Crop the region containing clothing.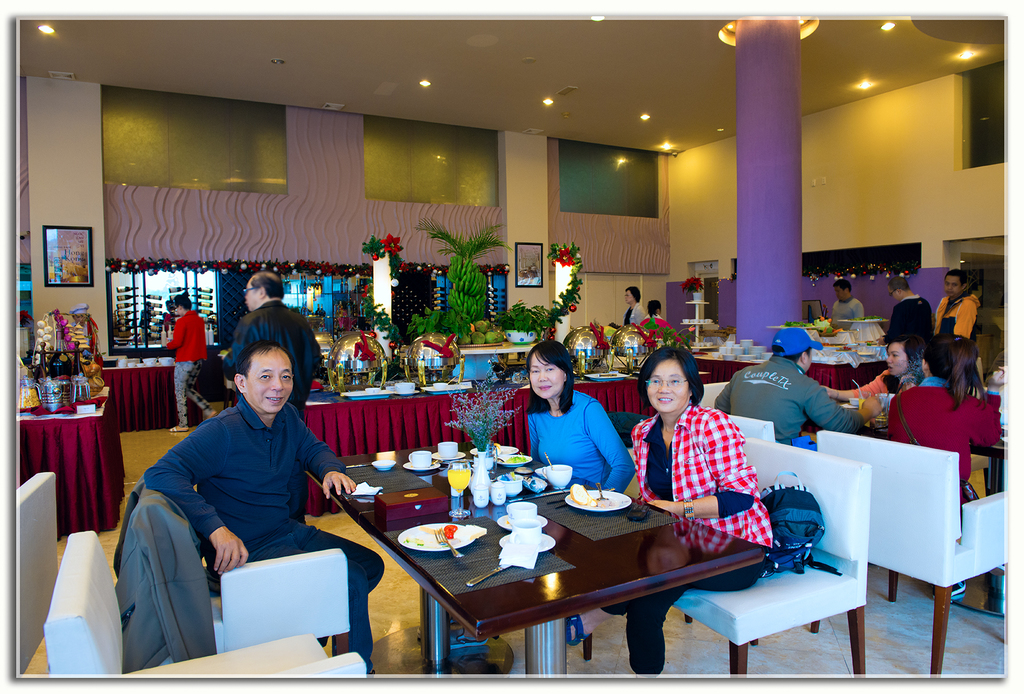
Crop region: pyautogui.locateOnScreen(886, 296, 938, 371).
